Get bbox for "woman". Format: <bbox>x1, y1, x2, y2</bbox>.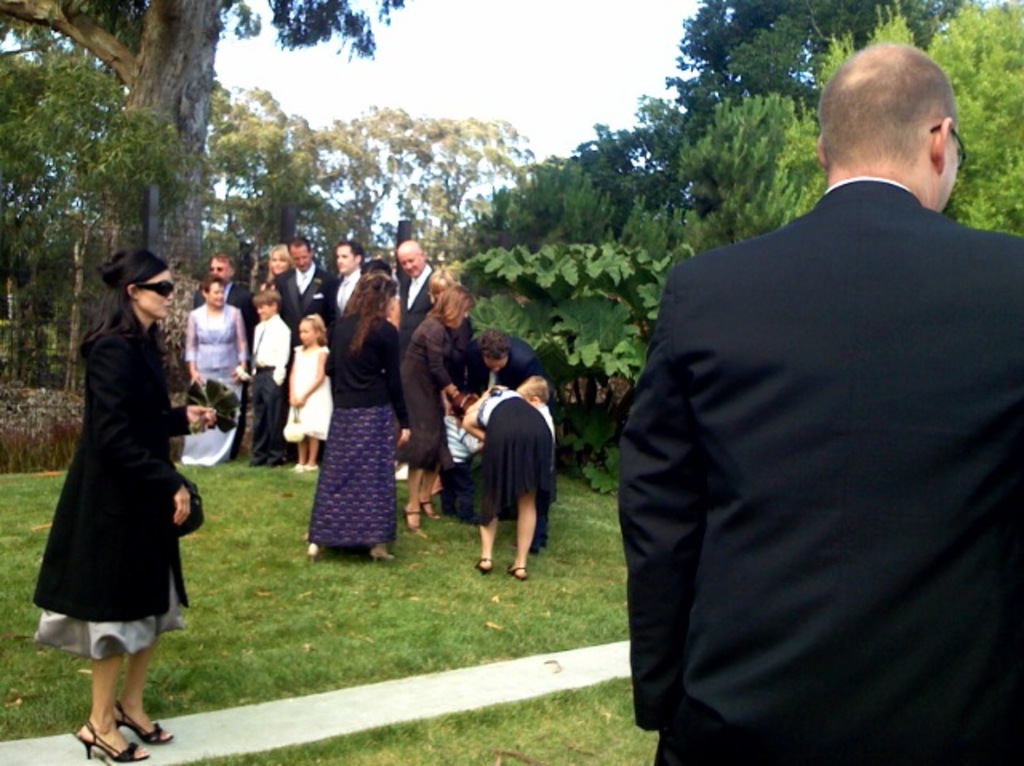
<bbox>424, 262, 462, 491</bbox>.
